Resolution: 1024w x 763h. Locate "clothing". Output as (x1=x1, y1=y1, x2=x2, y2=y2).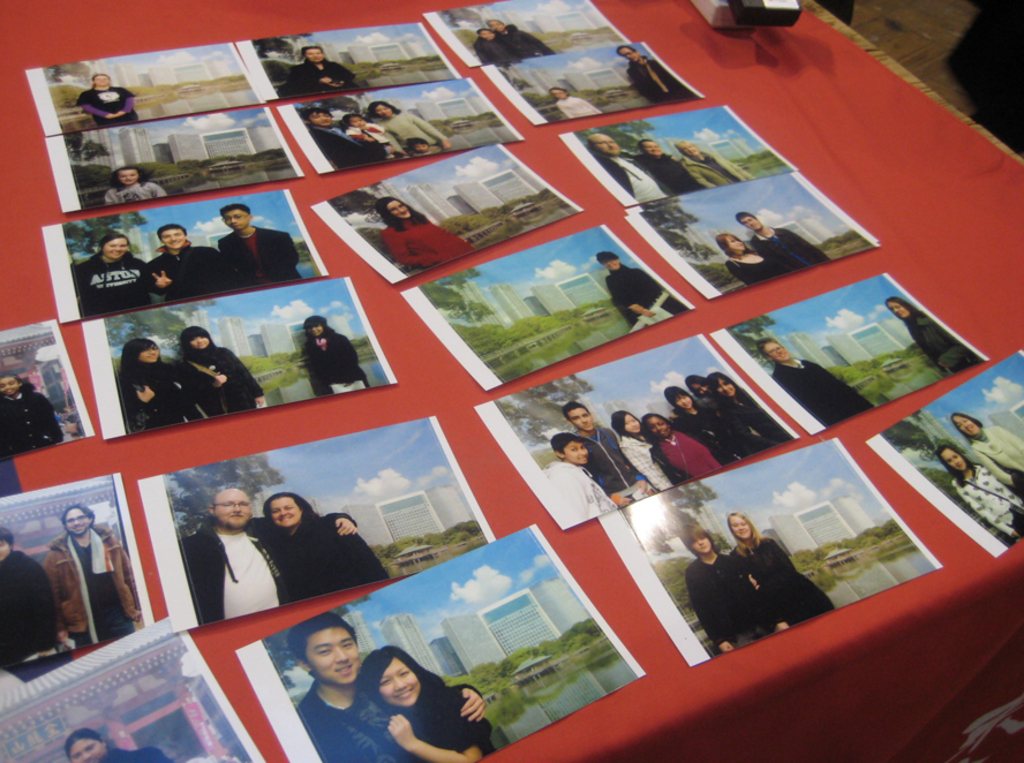
(x1=543, y1=458, x2=619, y2=516).
